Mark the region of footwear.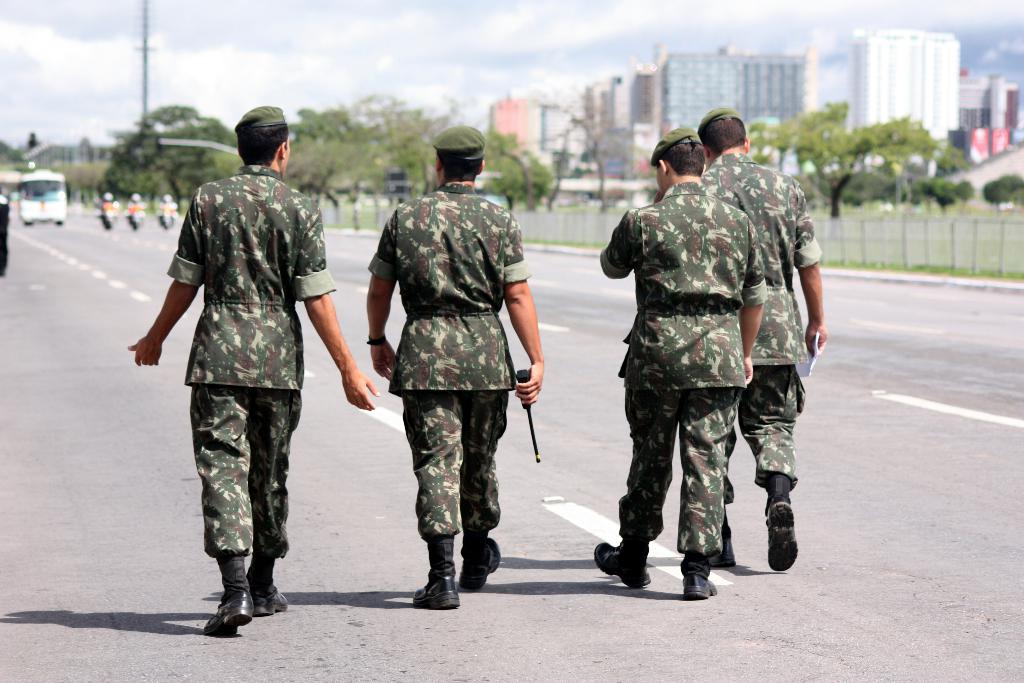
Region: bbox(718, 507, 738, 562).
